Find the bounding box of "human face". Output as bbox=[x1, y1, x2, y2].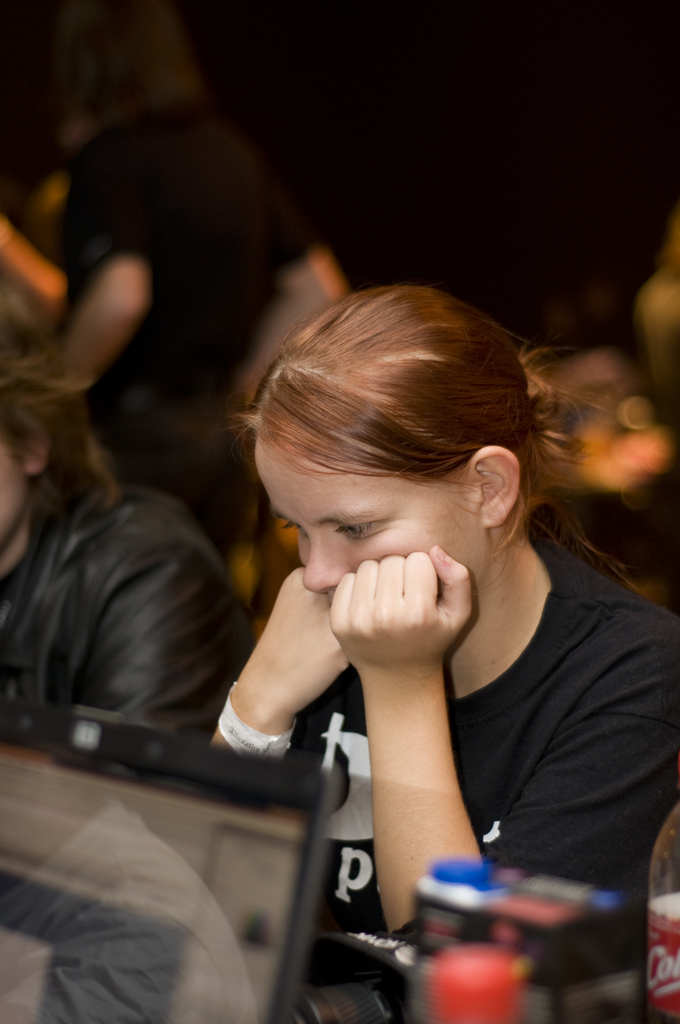
bbox=[252, 447, 481, 602].
